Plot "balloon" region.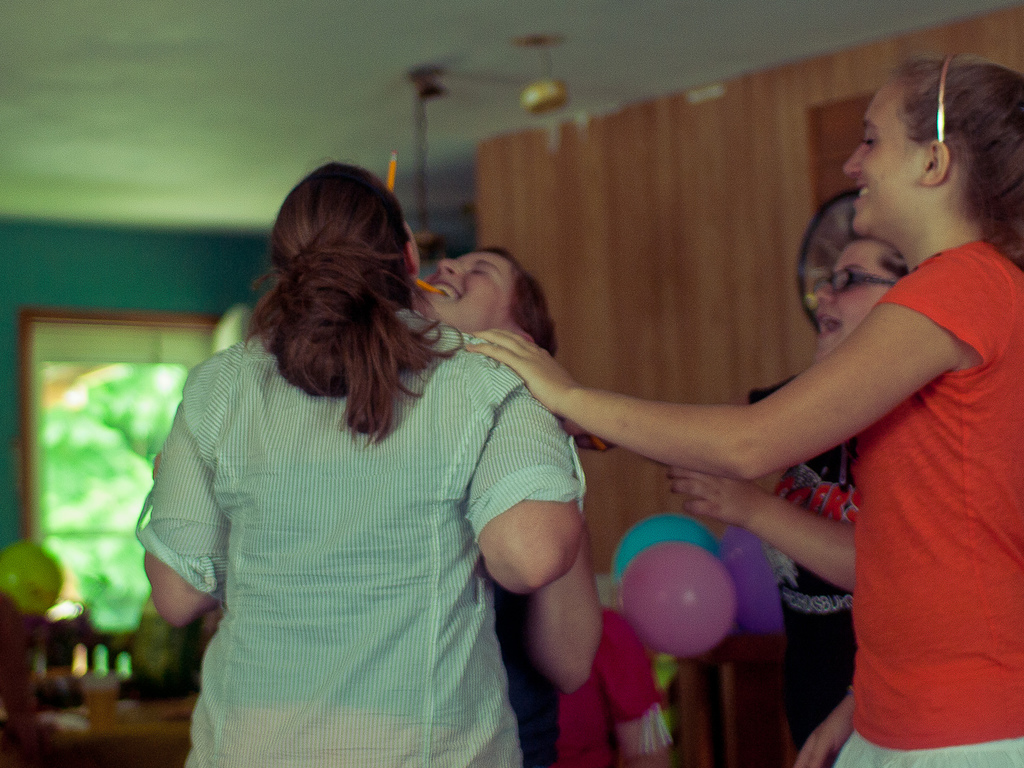
Plotted at pyautogui.locateOnScreen(611, 511, 726, 588).
